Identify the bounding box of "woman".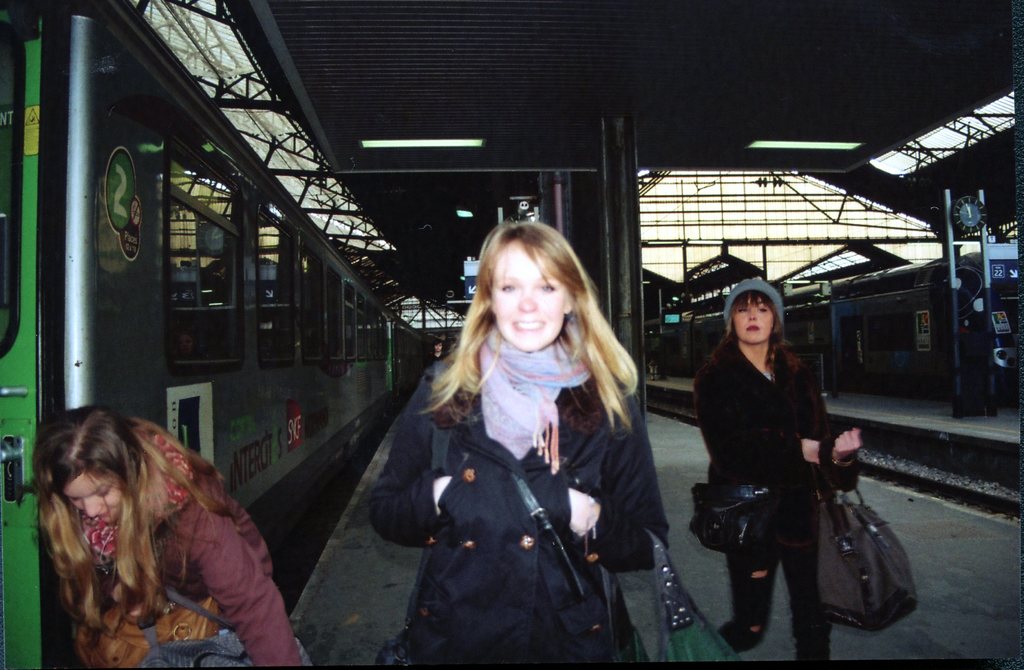
[x1=28, y1=403, x2=307, y2=666].
